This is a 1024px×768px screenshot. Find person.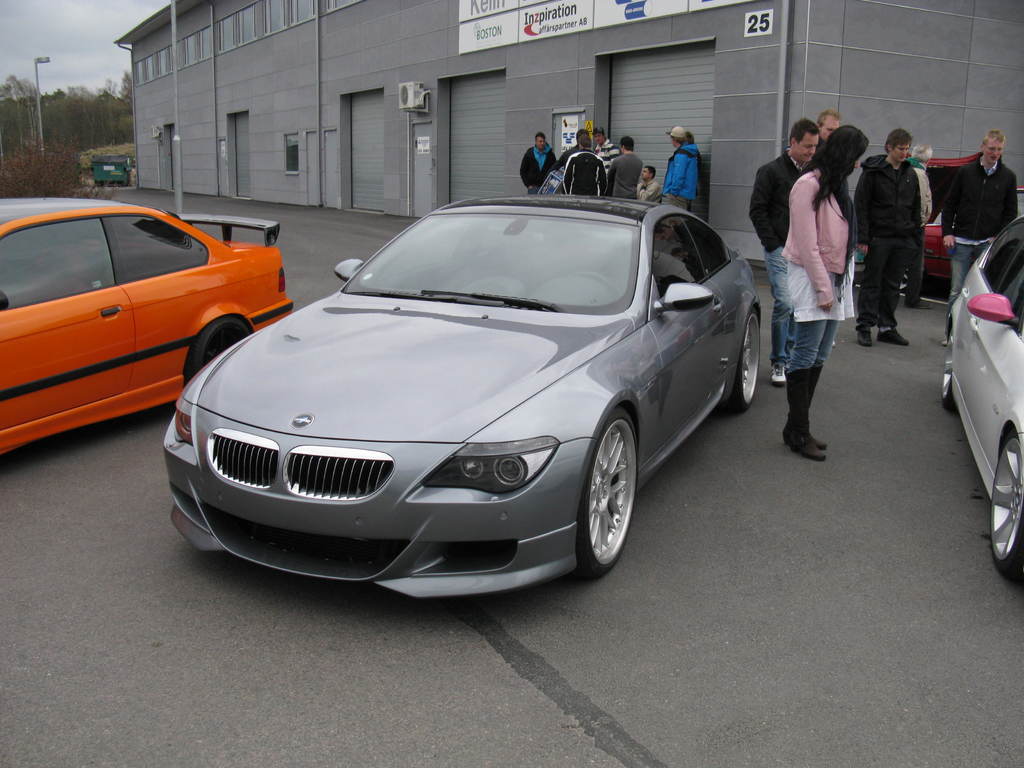
Bounding box: 606/136/644/204.
